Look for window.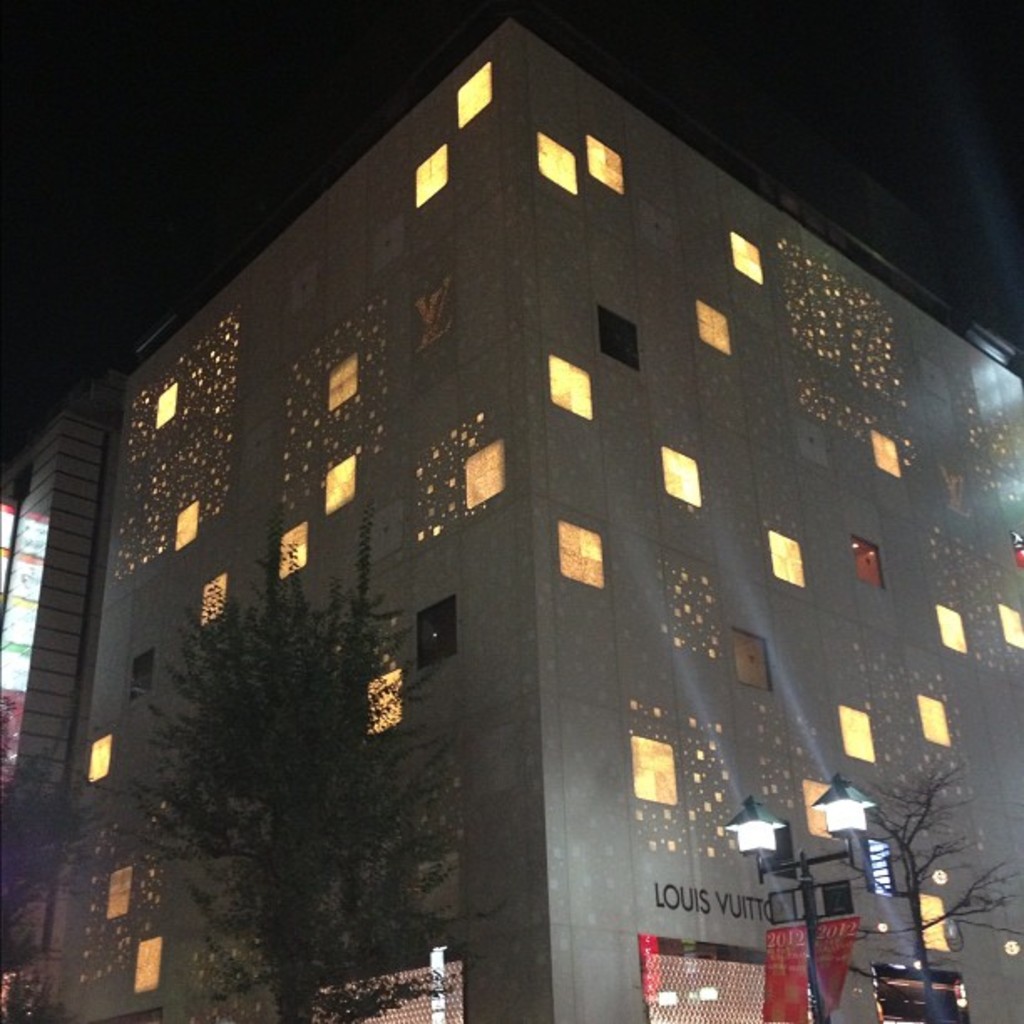
Found: l=323, t=453, r=355, b=514.
